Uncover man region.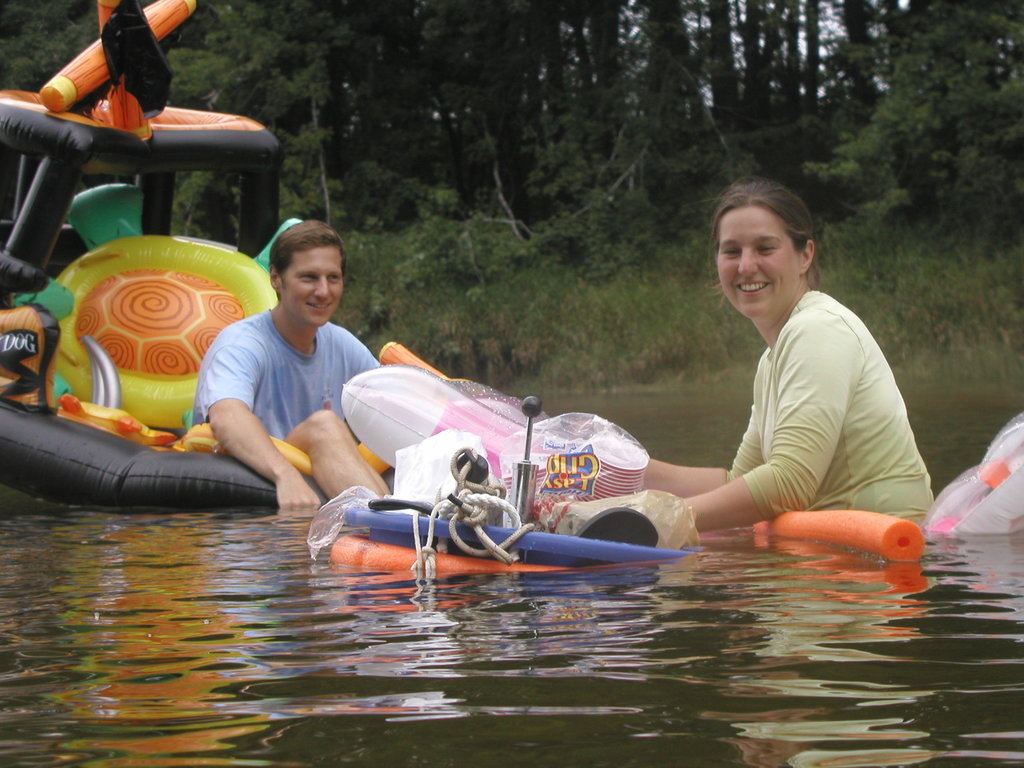
Uncovered: rect(202, 218, 394, 515).
